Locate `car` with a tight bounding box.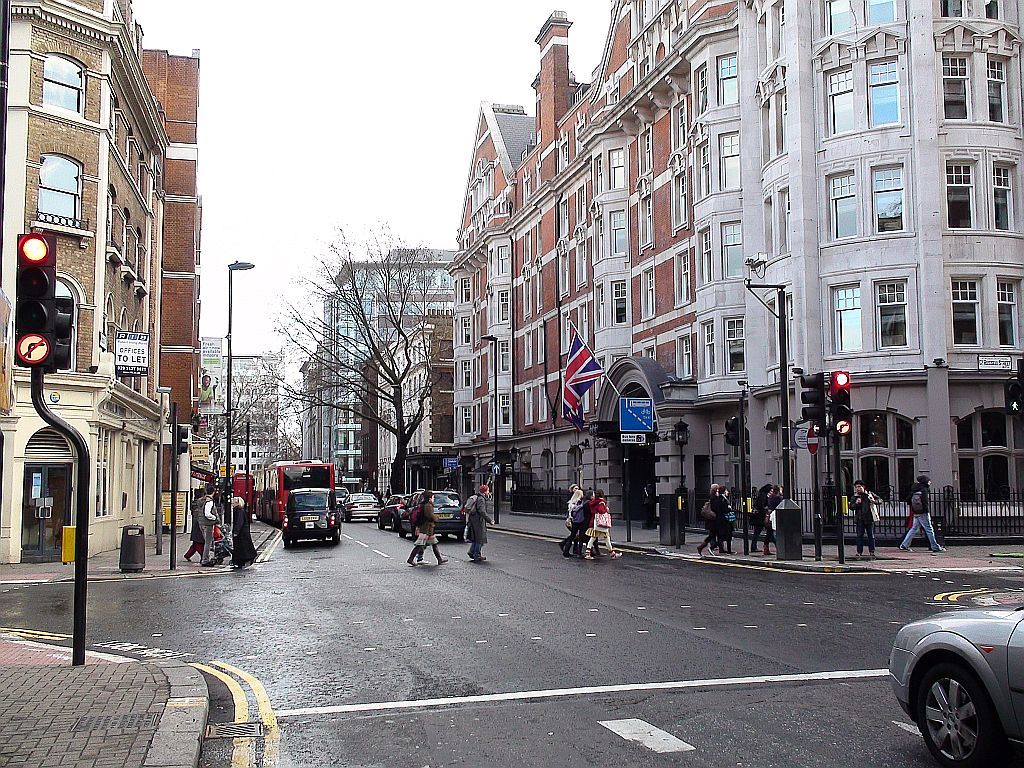
select_region(338, 487, 381, 528).
